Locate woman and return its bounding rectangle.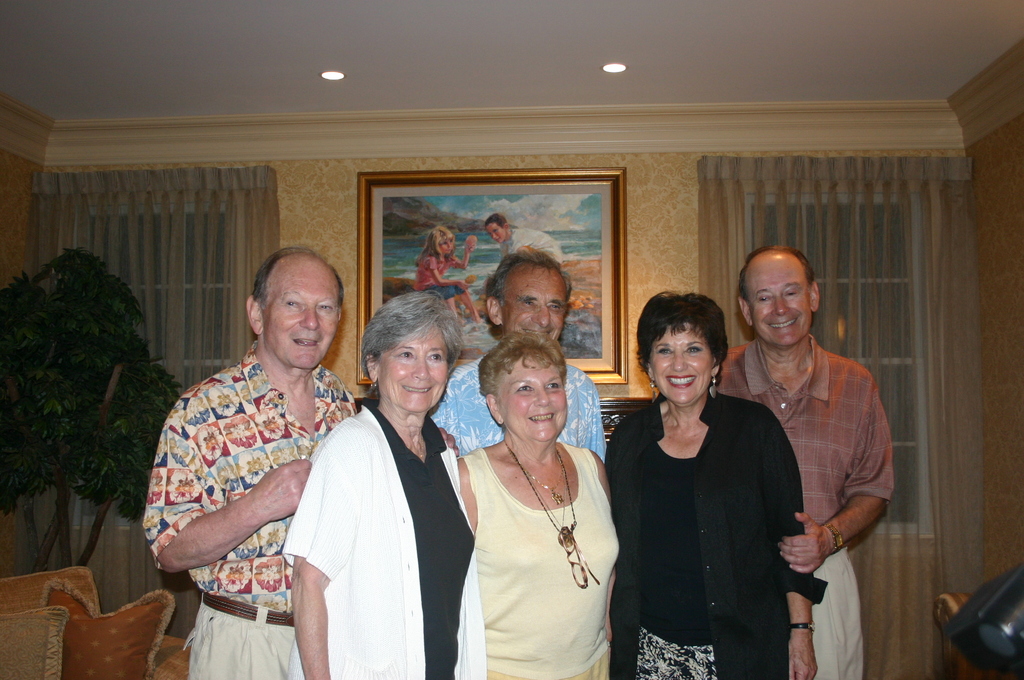
283,292,489,679.
